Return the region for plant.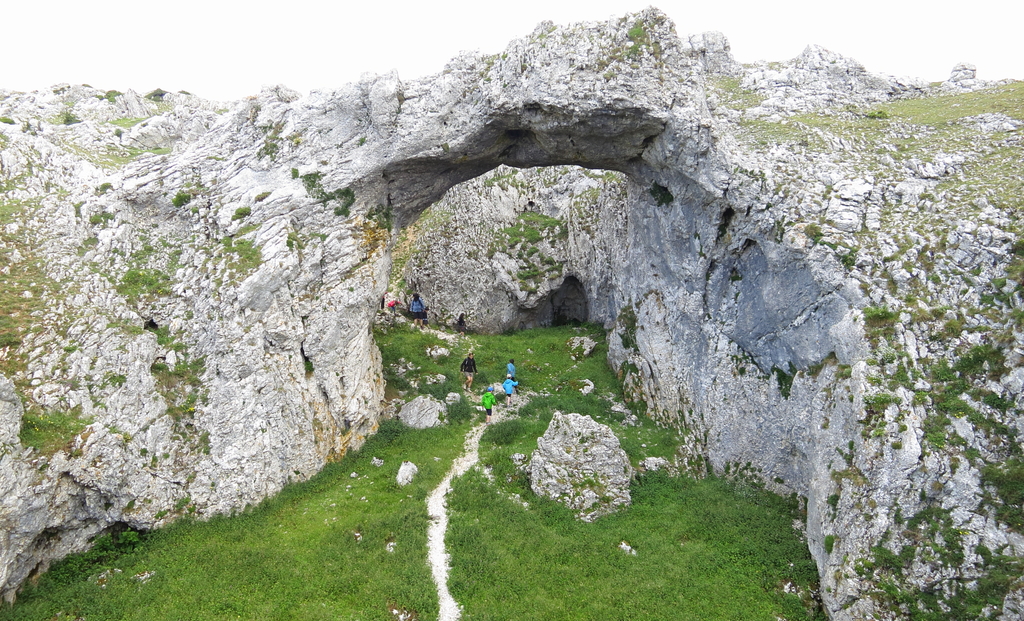
193 204 202 213.
